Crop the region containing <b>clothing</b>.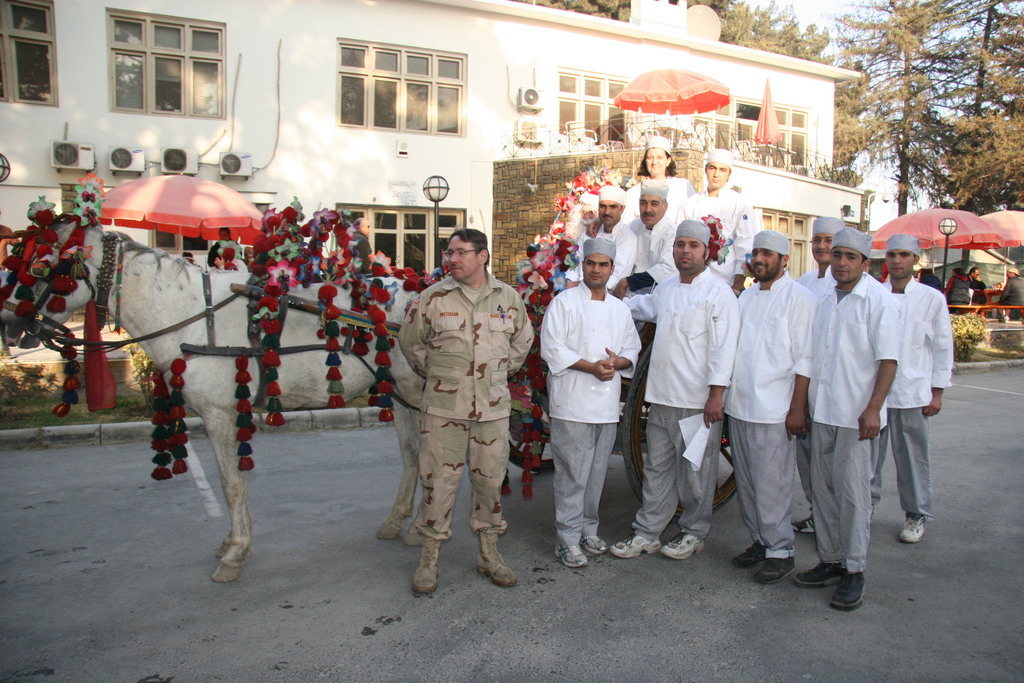
Crop region: l=206, t=238, r=239, b=270.
